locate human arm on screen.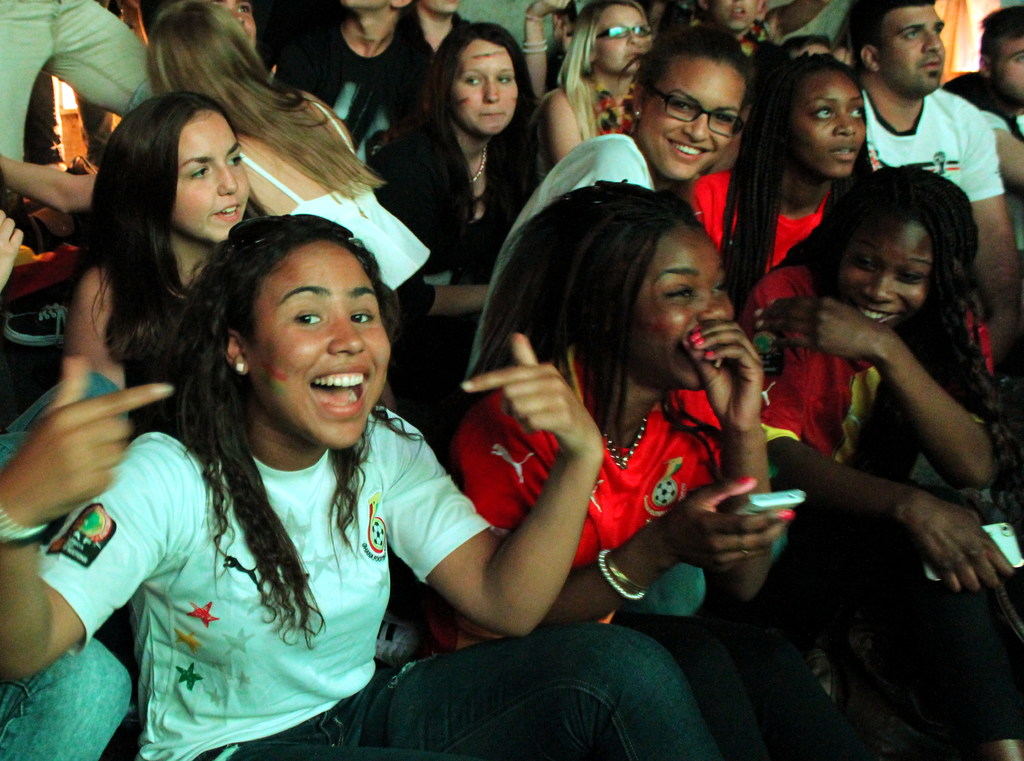
On screen at locate(687, 336, 785, 607).
